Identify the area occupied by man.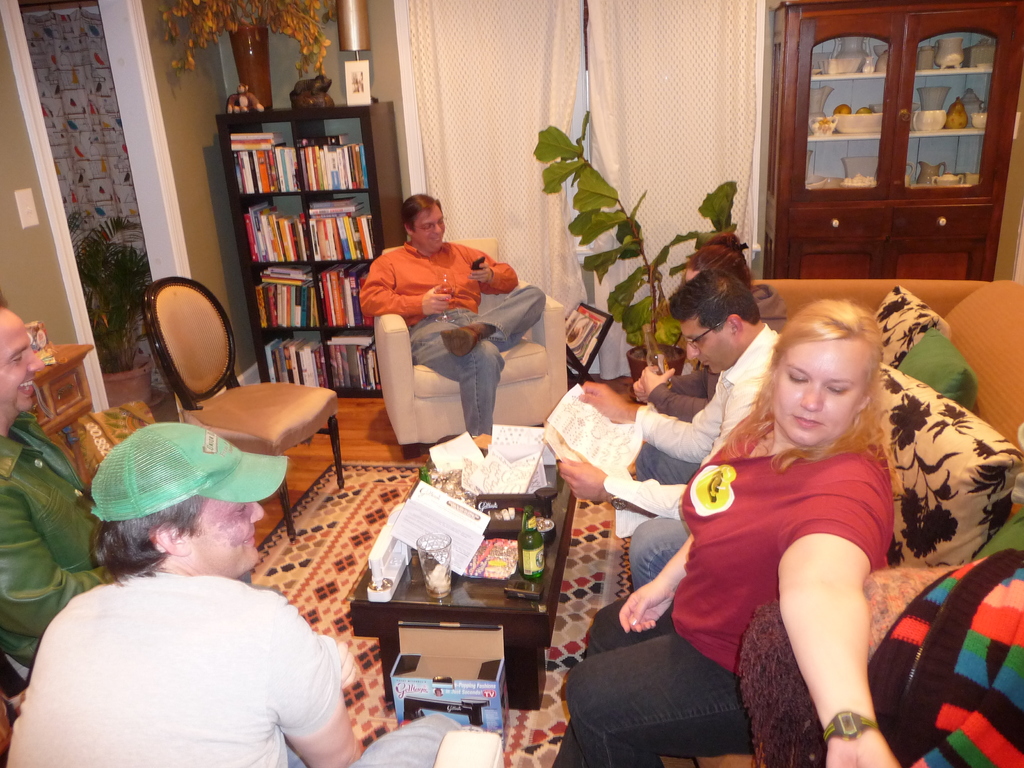
Area: locate(0, 298, 102, 664).
